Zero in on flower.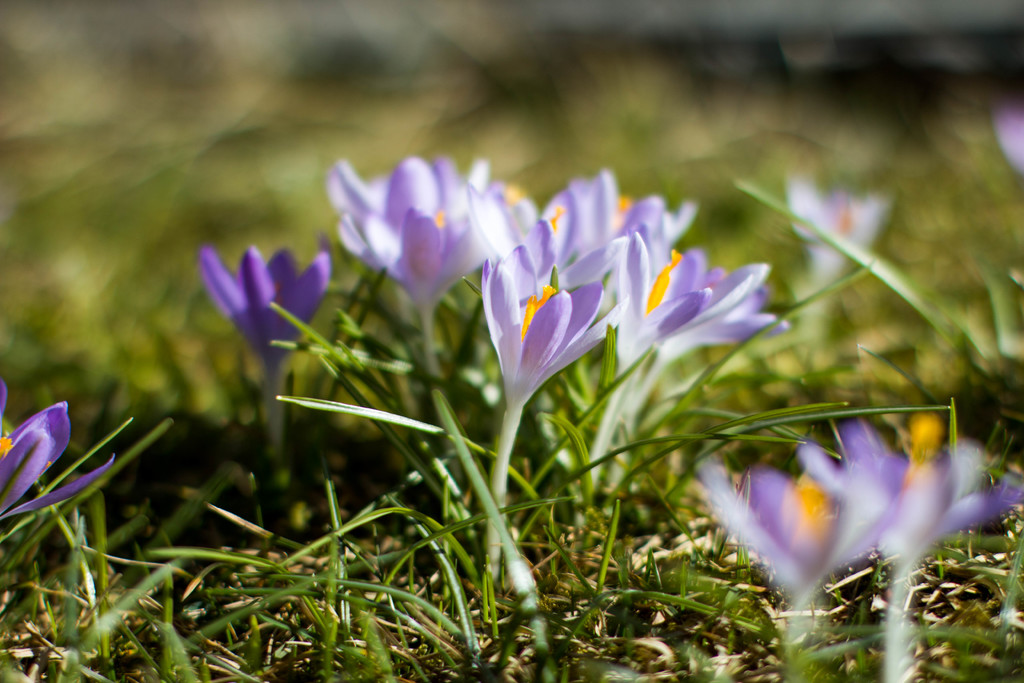
Zeroed in: detection(793, 168, 907, 304).
